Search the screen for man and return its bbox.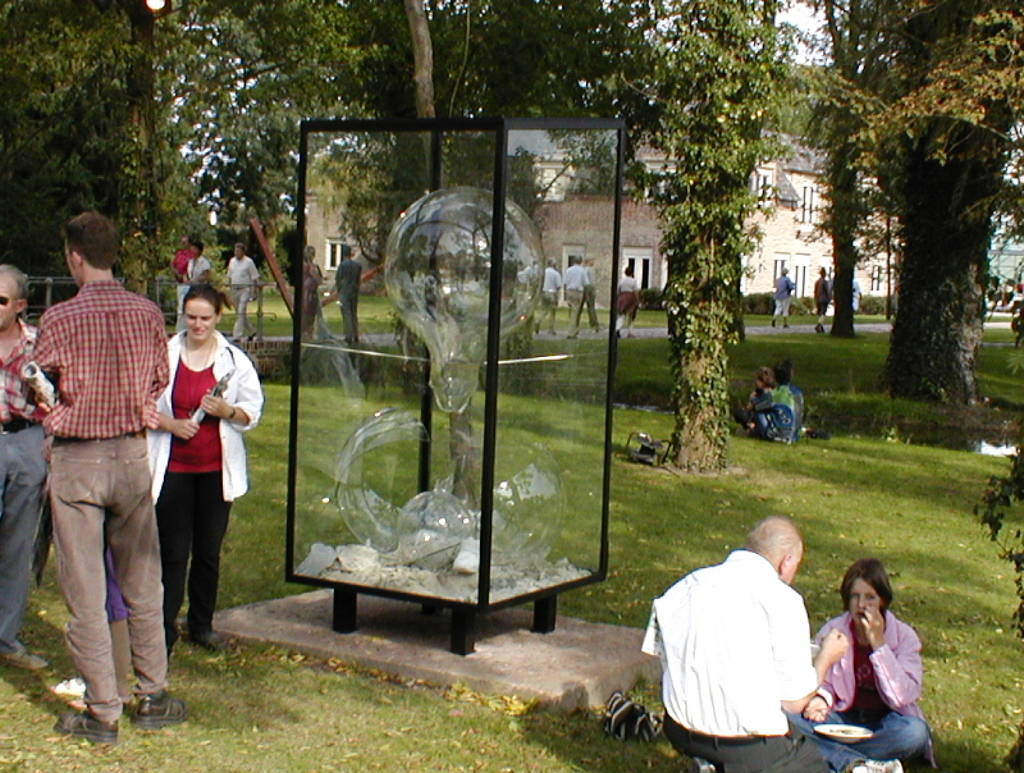
Found: region(771, 266, 797, 328).
